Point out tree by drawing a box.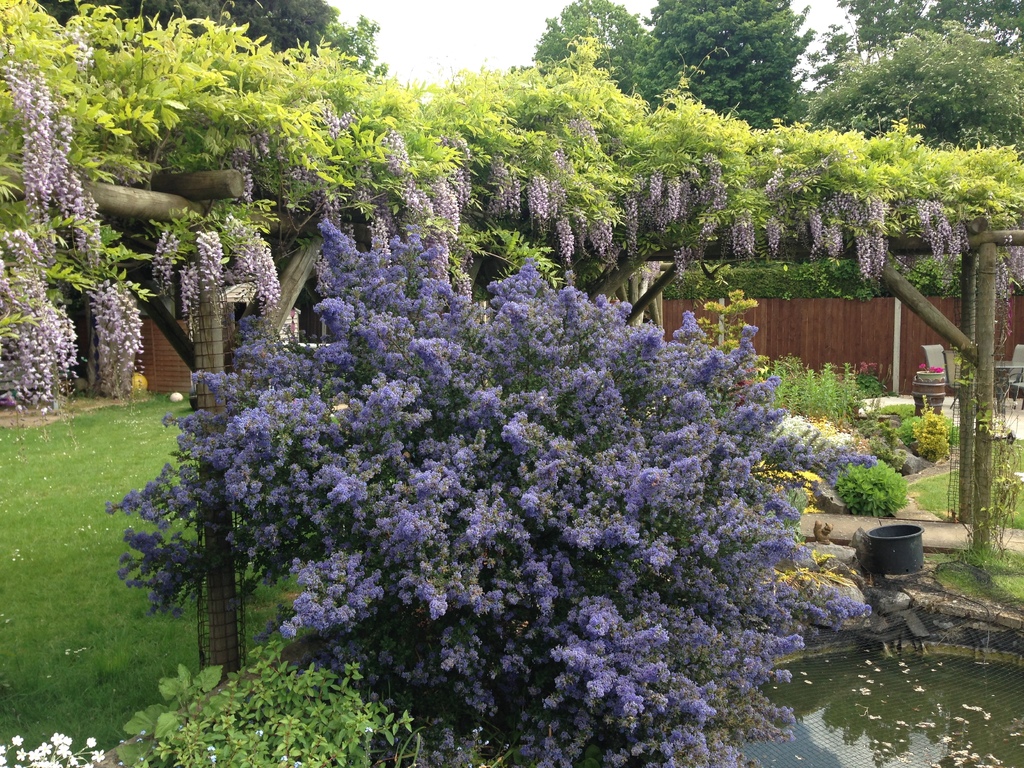
bbox(33, 0, 338, 66).
